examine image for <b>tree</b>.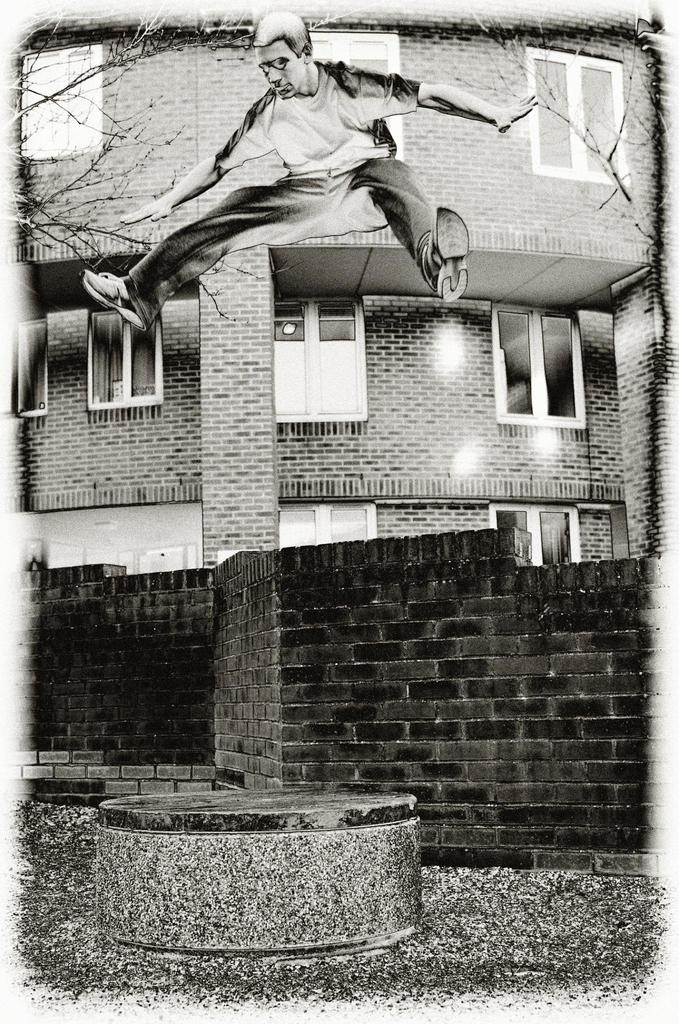
Examination result: [left=461, top=6, right=678, bottom=265].
